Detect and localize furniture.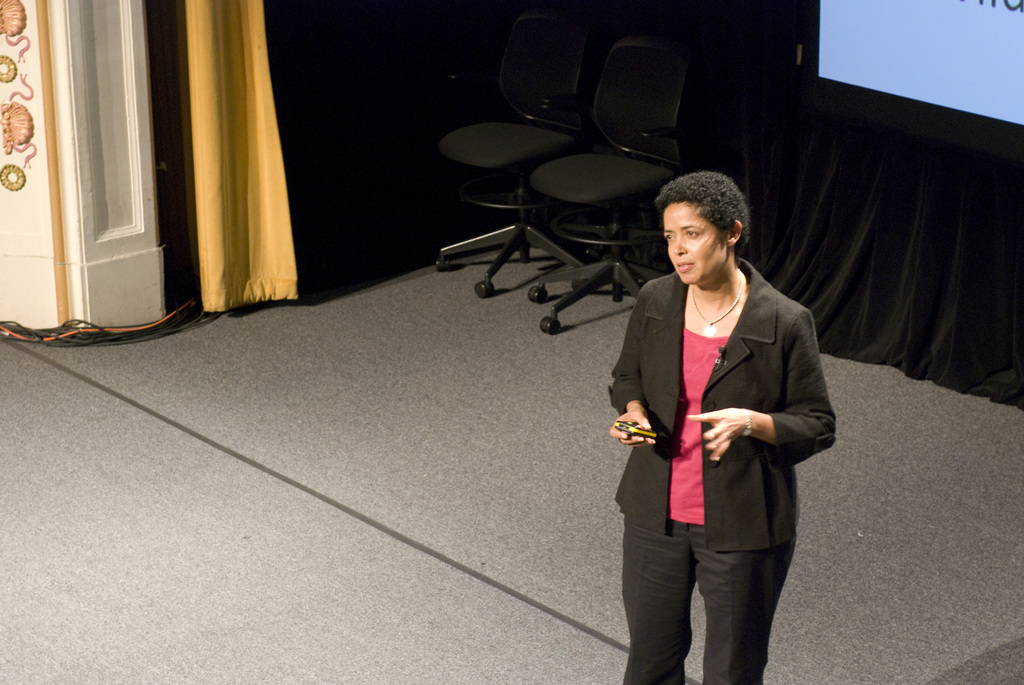
Localized at <box>527,35,685,333</box>.
